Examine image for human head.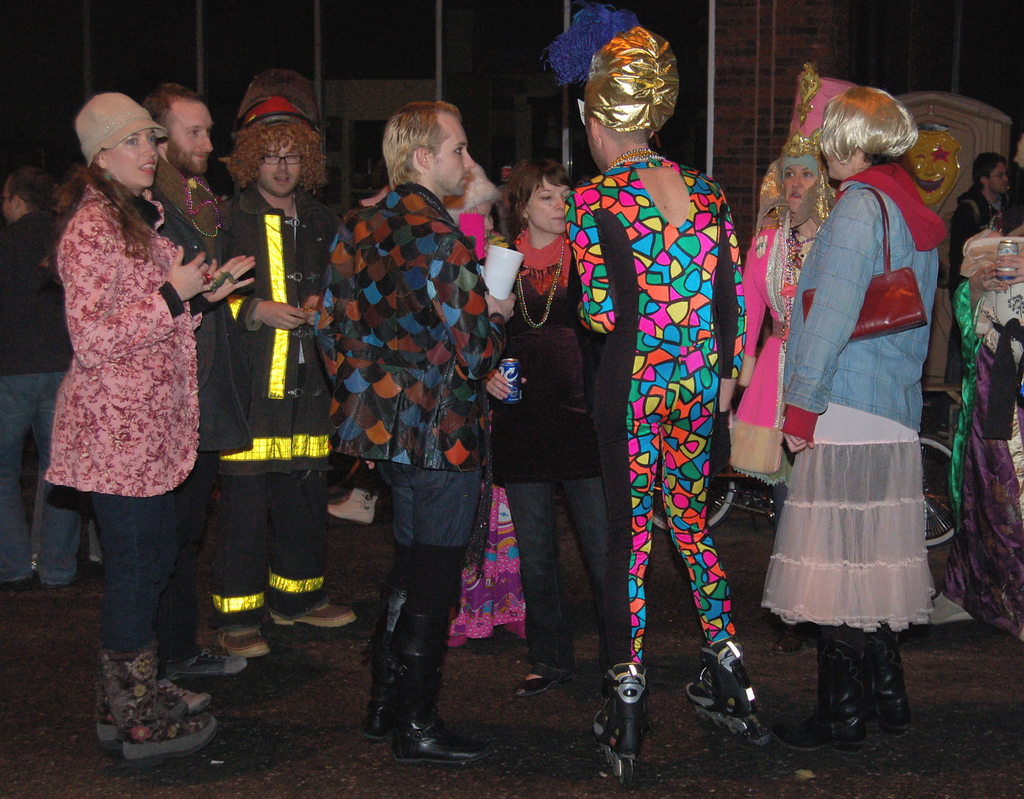
Examination result: crop(542, 1, 676, 175).
